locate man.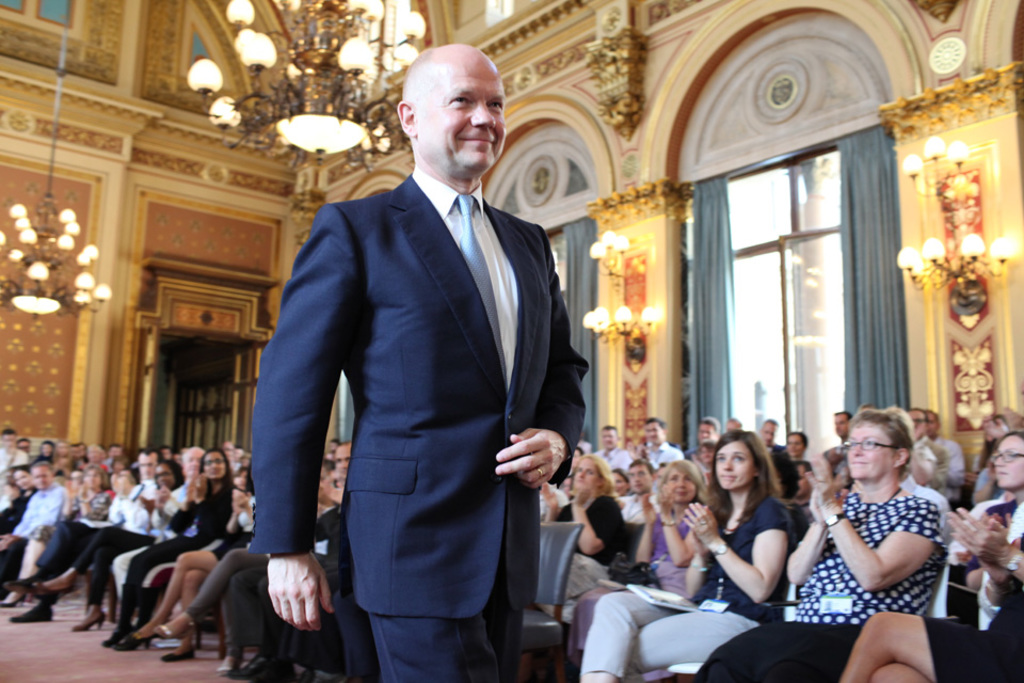
Bounding box: x1=59, y1=442, x2=85, y2=472.
